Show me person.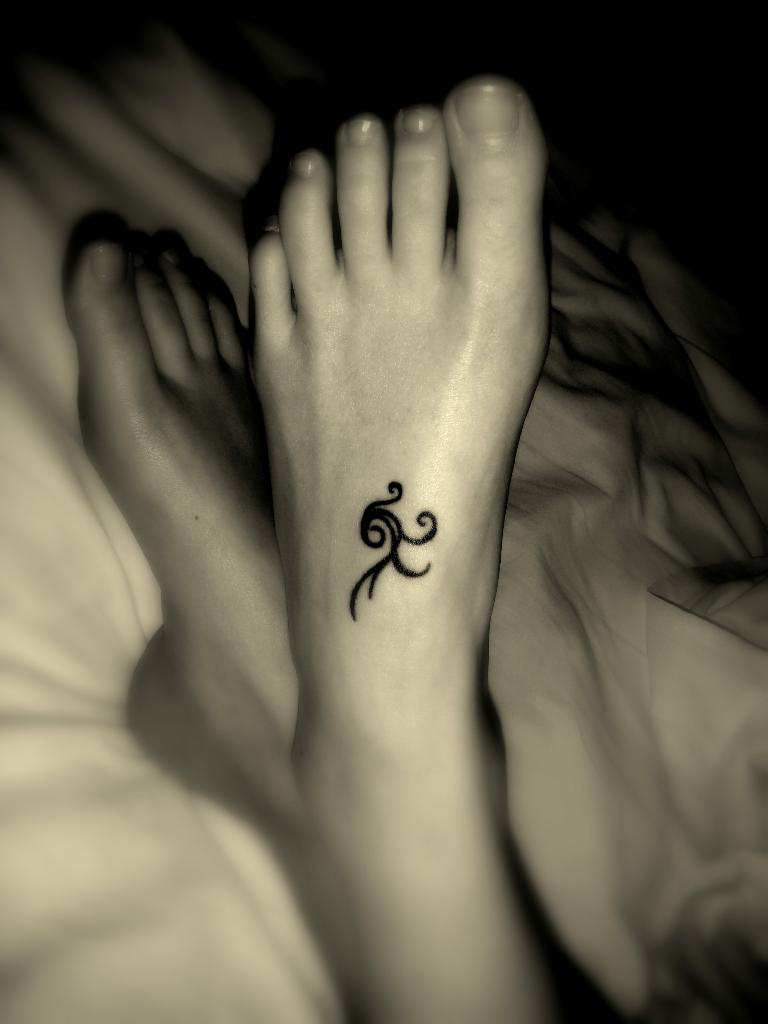
person is here: locate(64, 84, 626, 1023).
